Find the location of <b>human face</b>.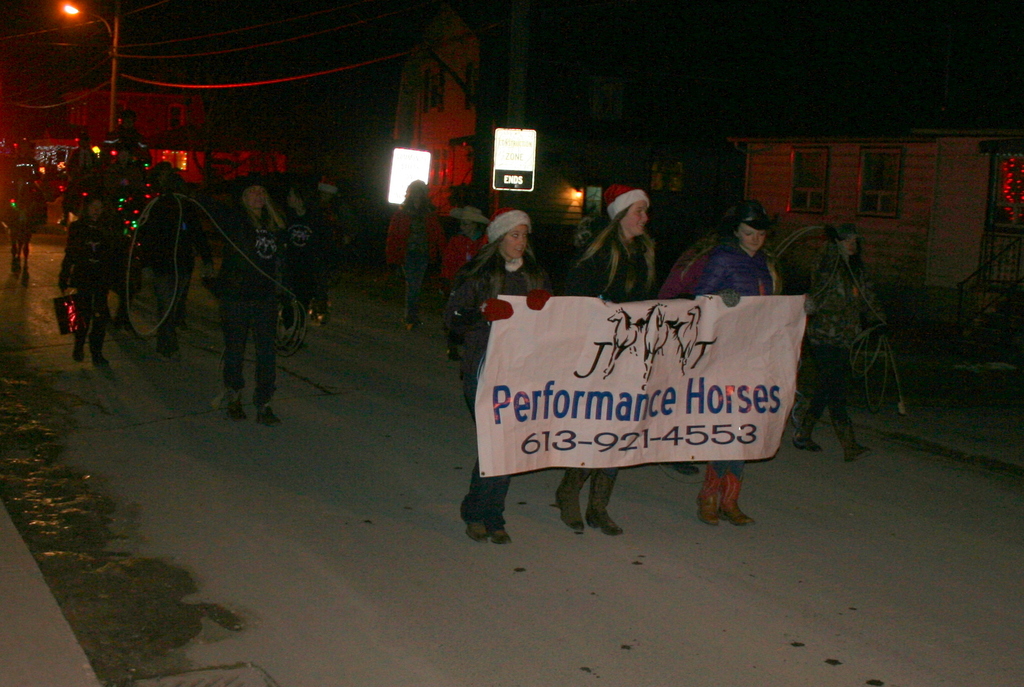
Location: crop(243, 185, 268, 212).
